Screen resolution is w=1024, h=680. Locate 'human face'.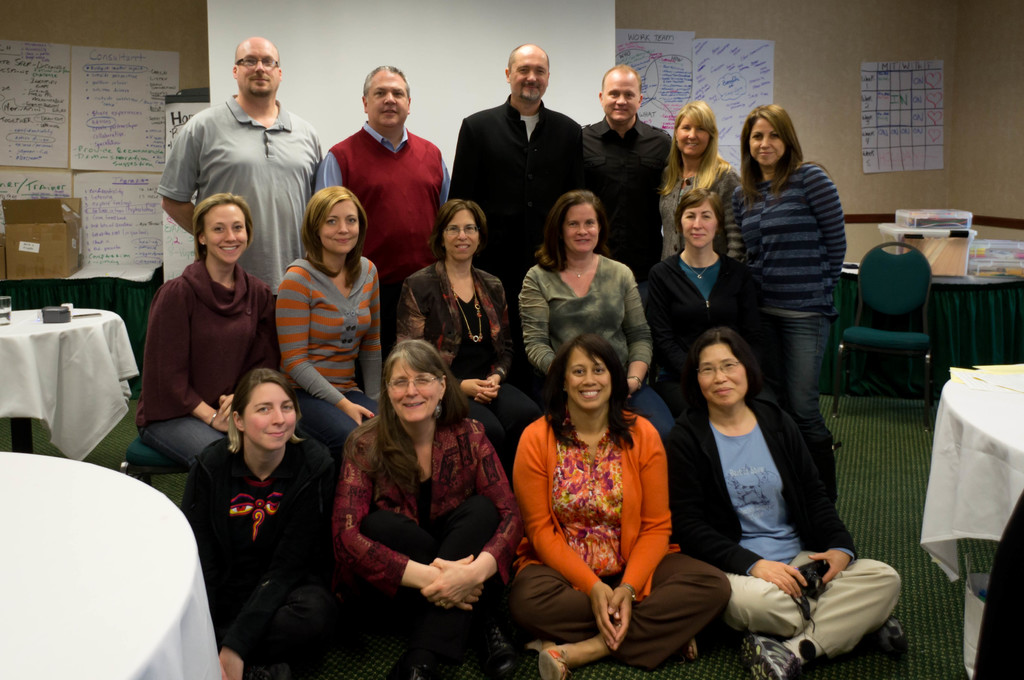
box=[679, 202, 721, 251].
